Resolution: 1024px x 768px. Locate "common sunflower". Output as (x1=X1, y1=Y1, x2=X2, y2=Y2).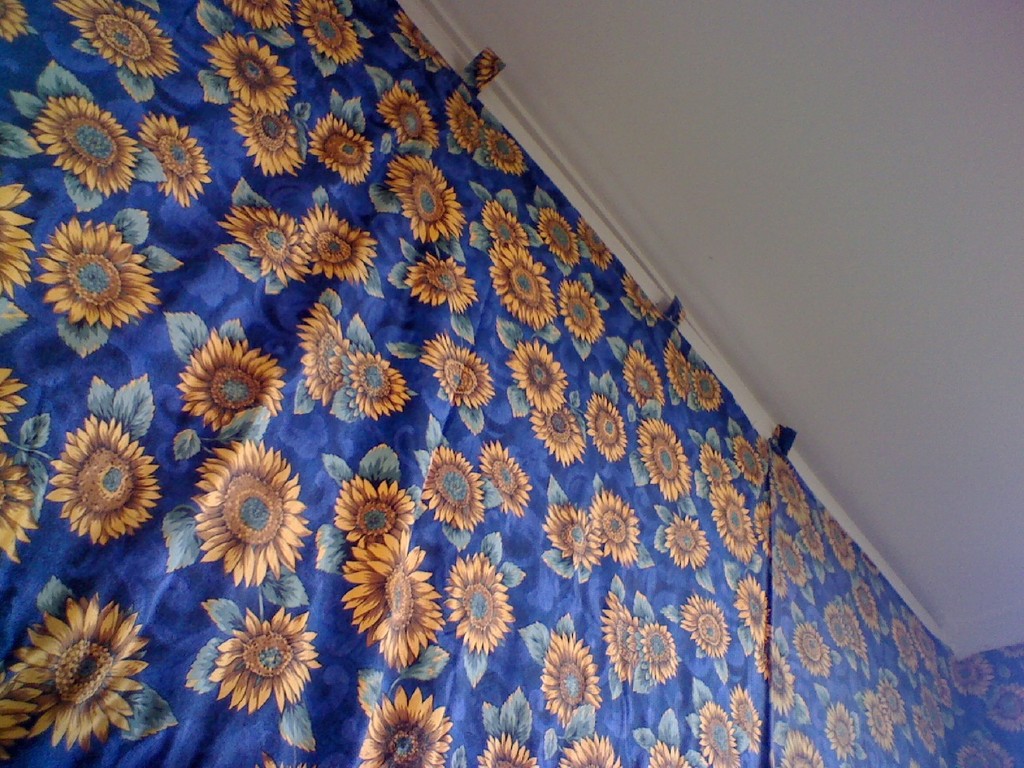
(x1=666, y1=522, x2=705, y2=570).
